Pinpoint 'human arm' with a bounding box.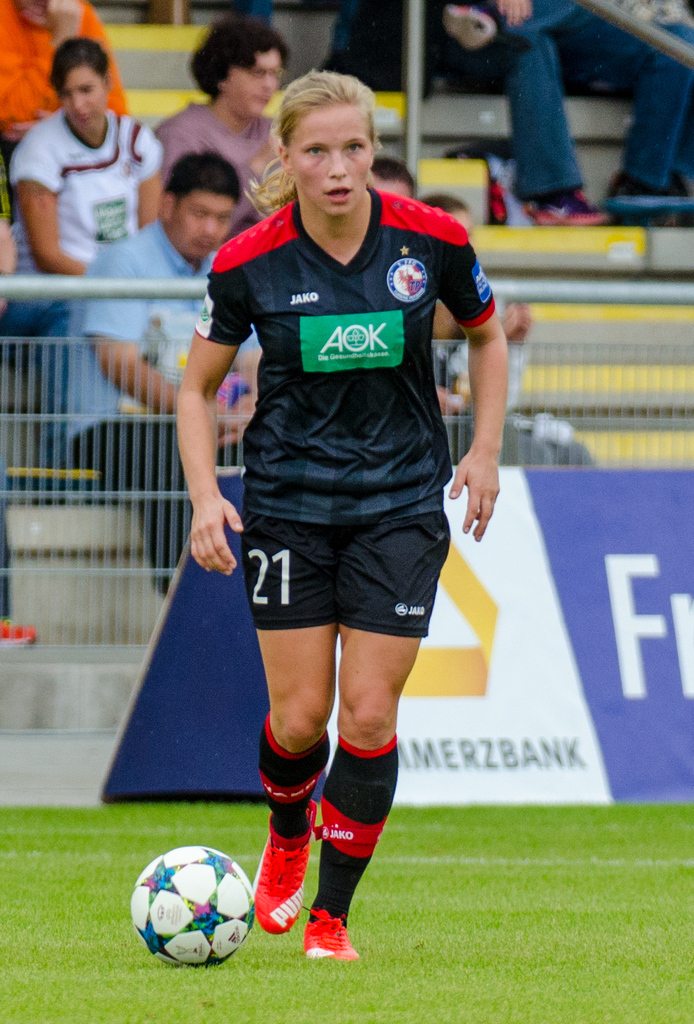
(x1=438, y1=207, x2=515, y2=543).
